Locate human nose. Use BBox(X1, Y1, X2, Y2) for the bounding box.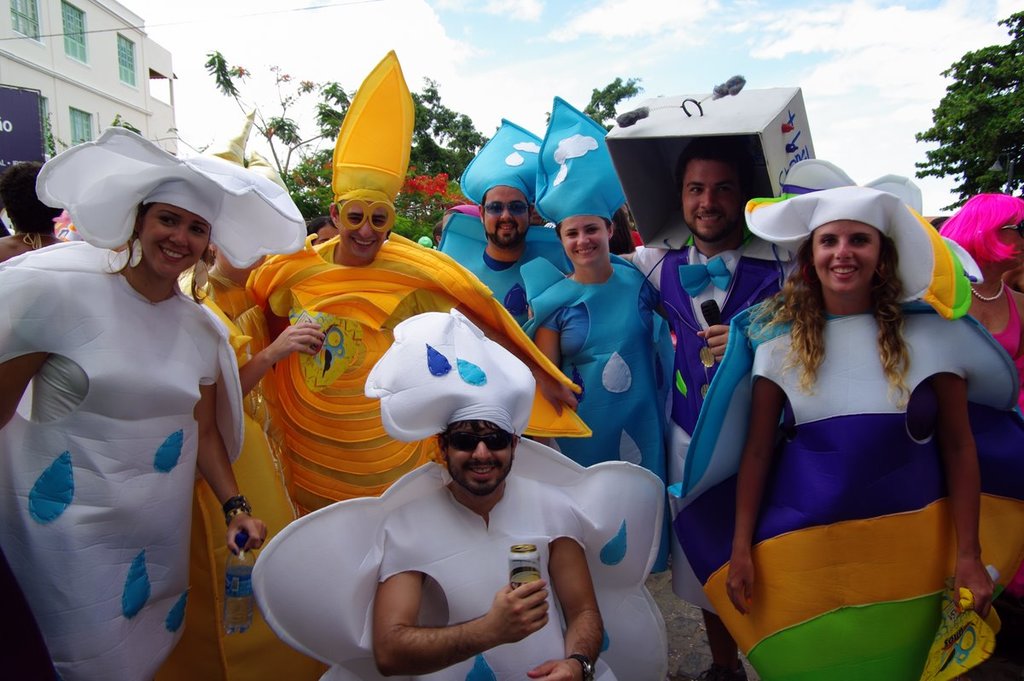
BBox(702, 192, 720, 212).
